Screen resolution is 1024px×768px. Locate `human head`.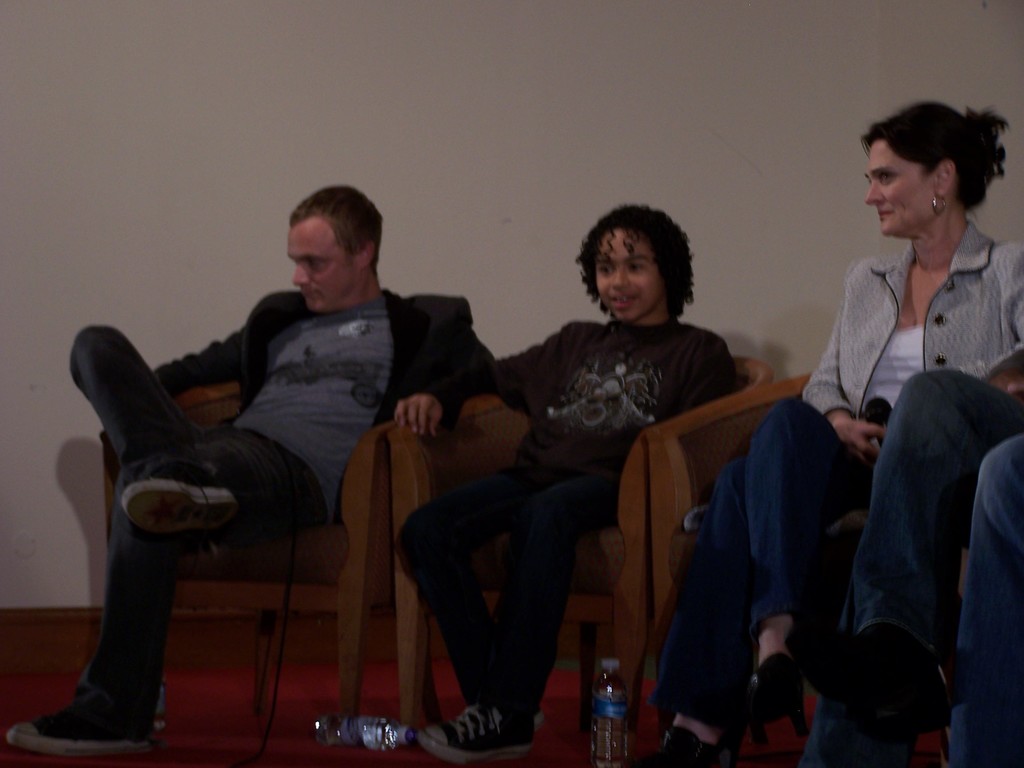
582:205:690:322.
